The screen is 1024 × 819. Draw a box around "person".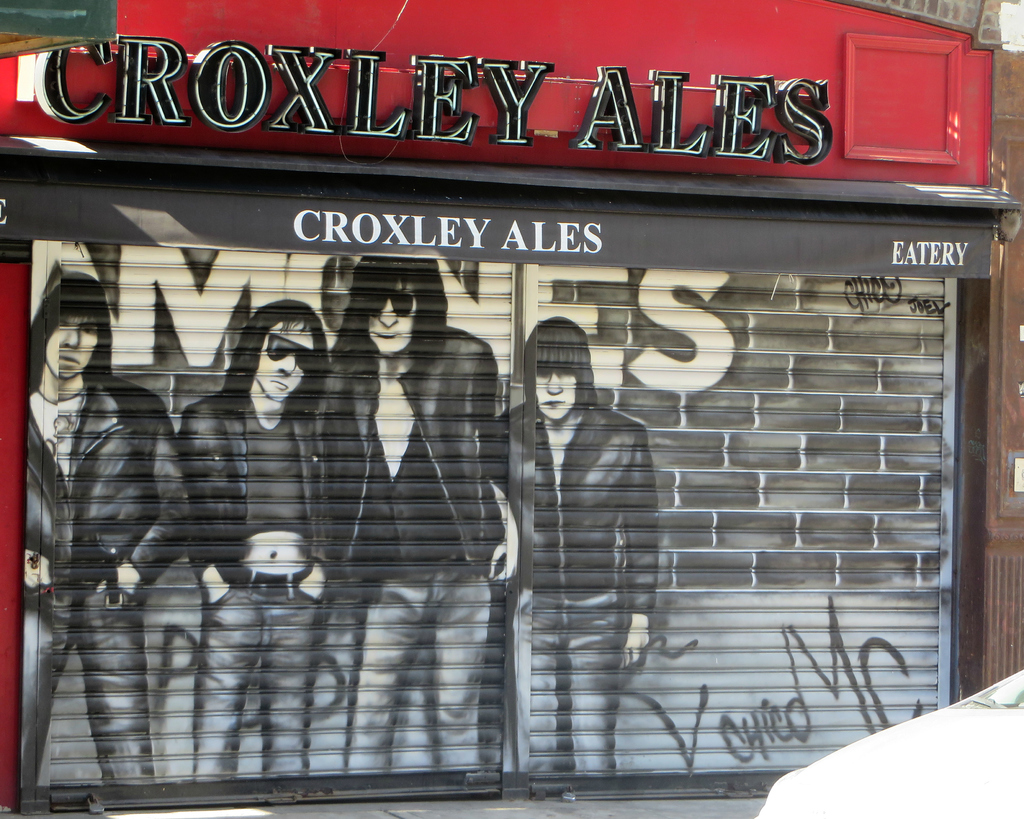
locate(318, 258, 494, 765).
